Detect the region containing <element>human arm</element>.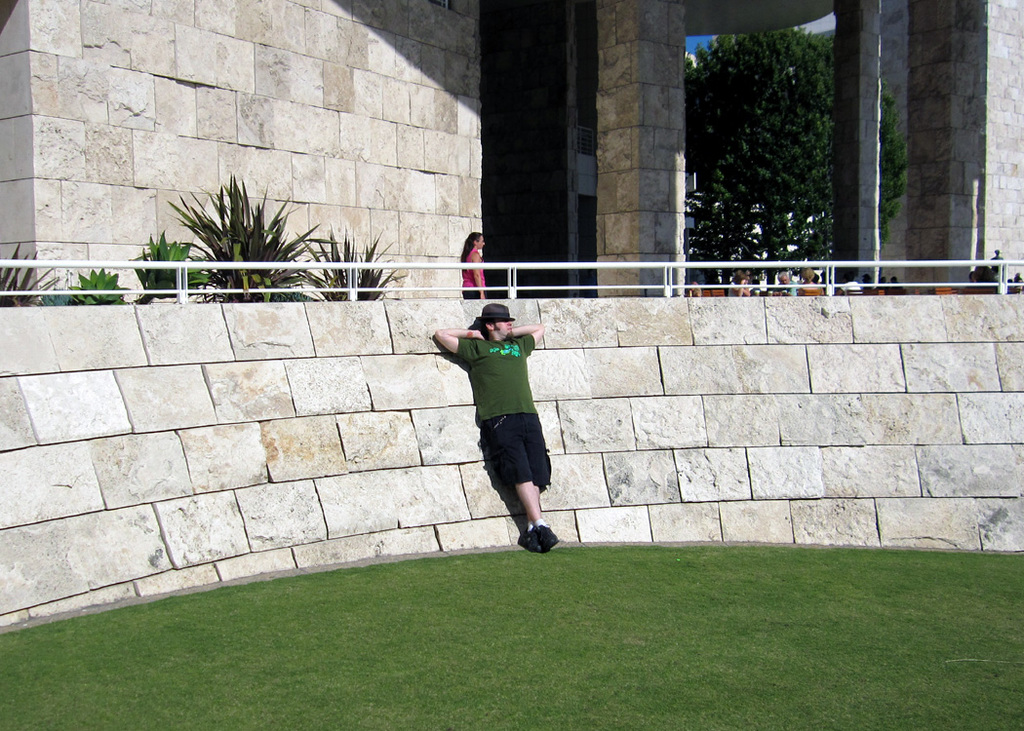
(x1=511, y1=321, x2=541, y2=355).
